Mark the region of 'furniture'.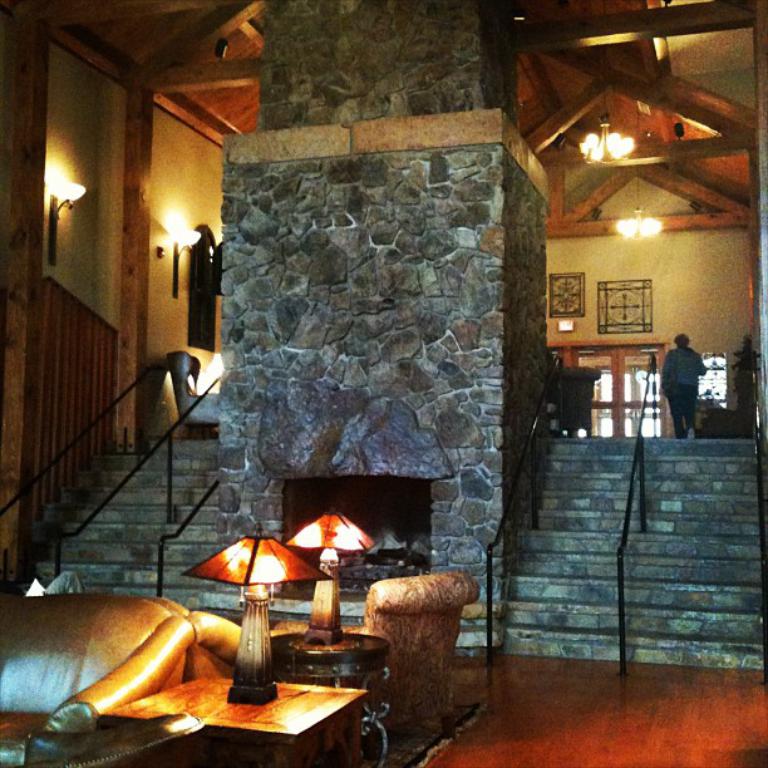
Region: [left=266, top=568, right=482, bottom=732].
